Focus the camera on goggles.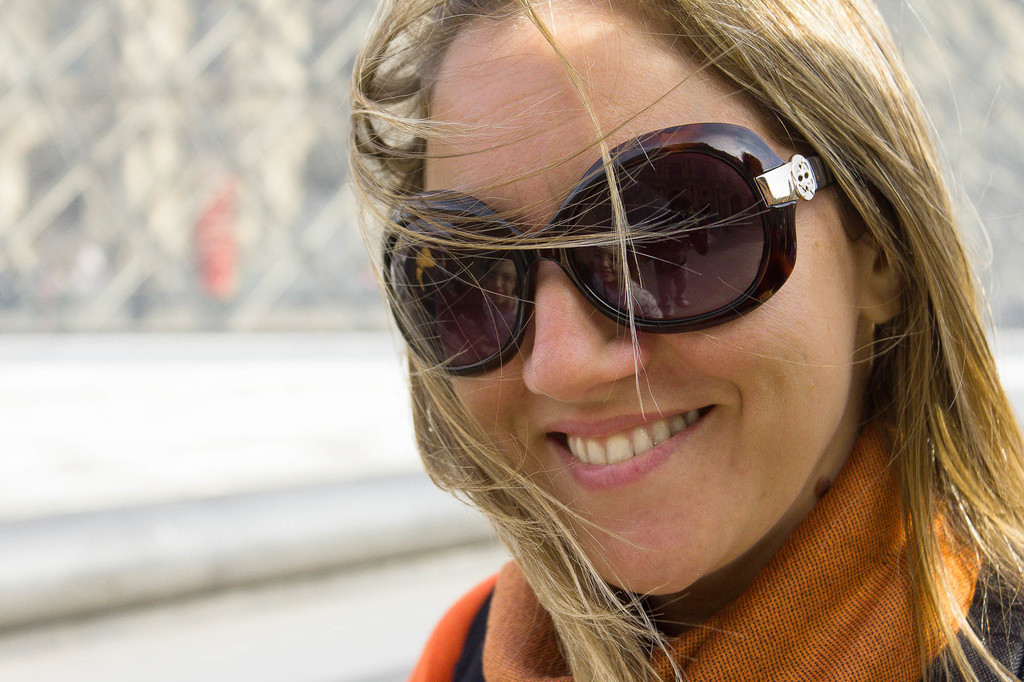
Focus region: {"x1": 388, "y1": 122, "x2": 844, "y2": 377}.
